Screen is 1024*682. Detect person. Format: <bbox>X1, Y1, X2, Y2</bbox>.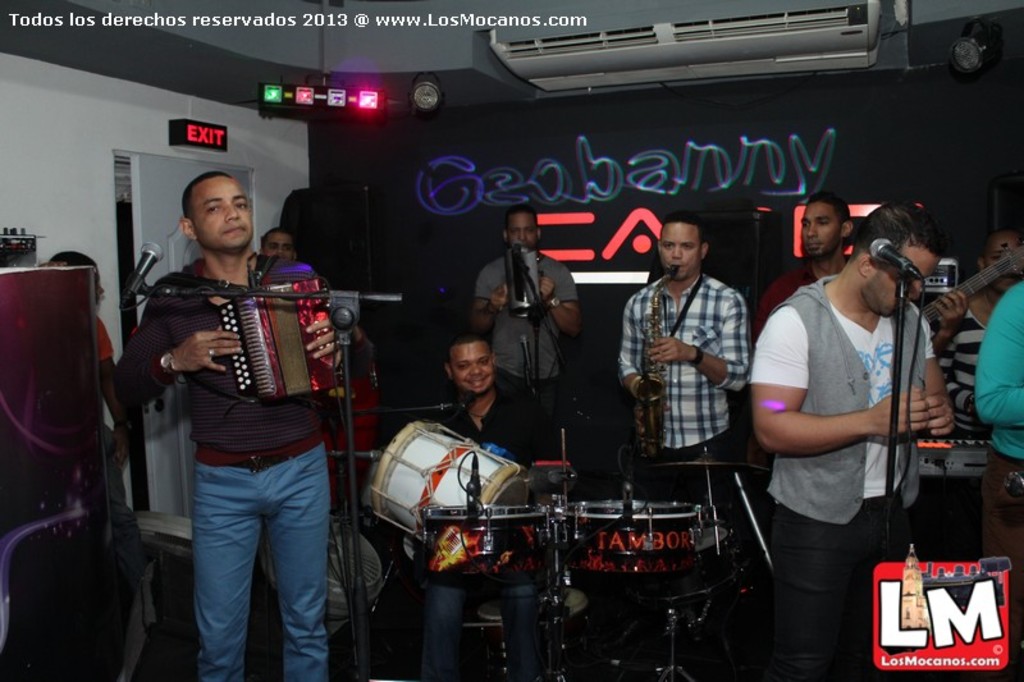
<bbox>753, 188, 849, 344</bbox>.
